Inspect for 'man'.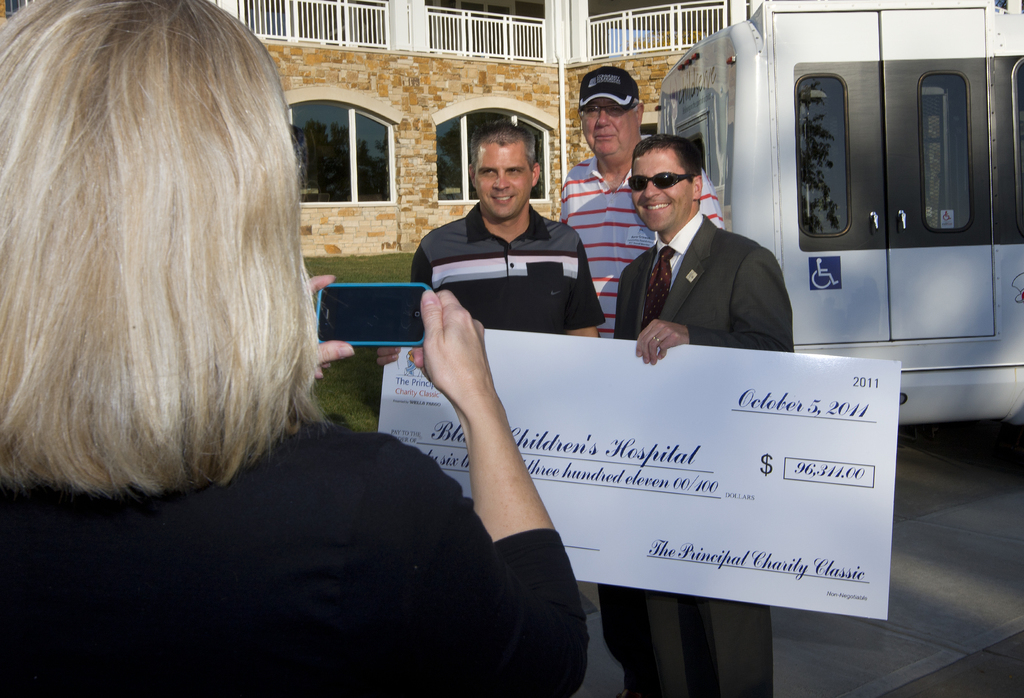
Inspection: crop(396, 107, 621, 367).
